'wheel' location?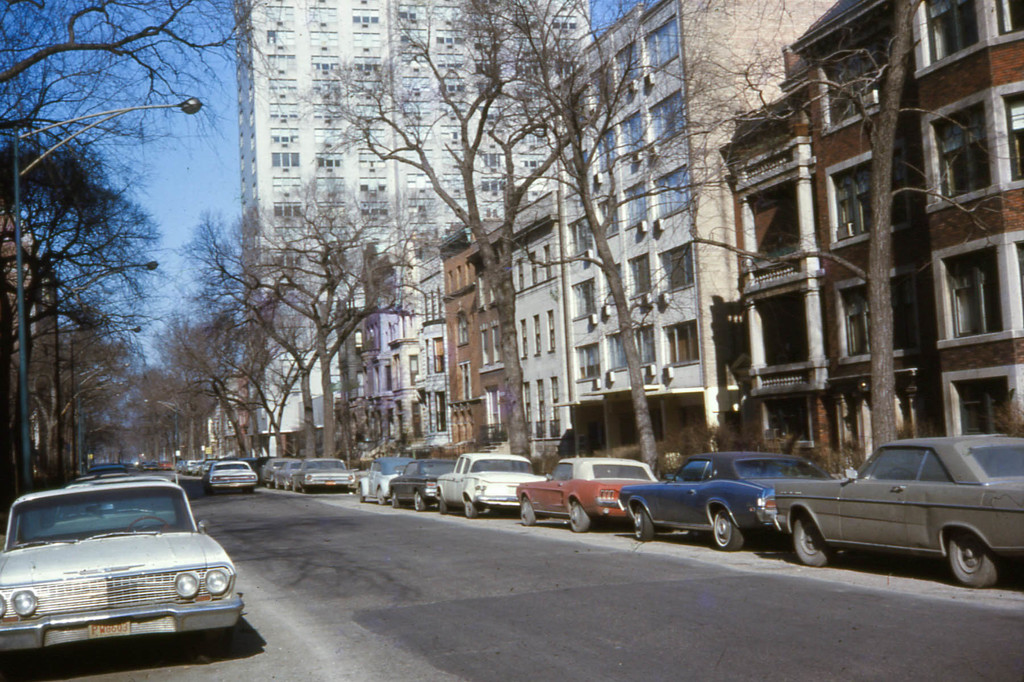
detection(376, 488, 388, 509)
